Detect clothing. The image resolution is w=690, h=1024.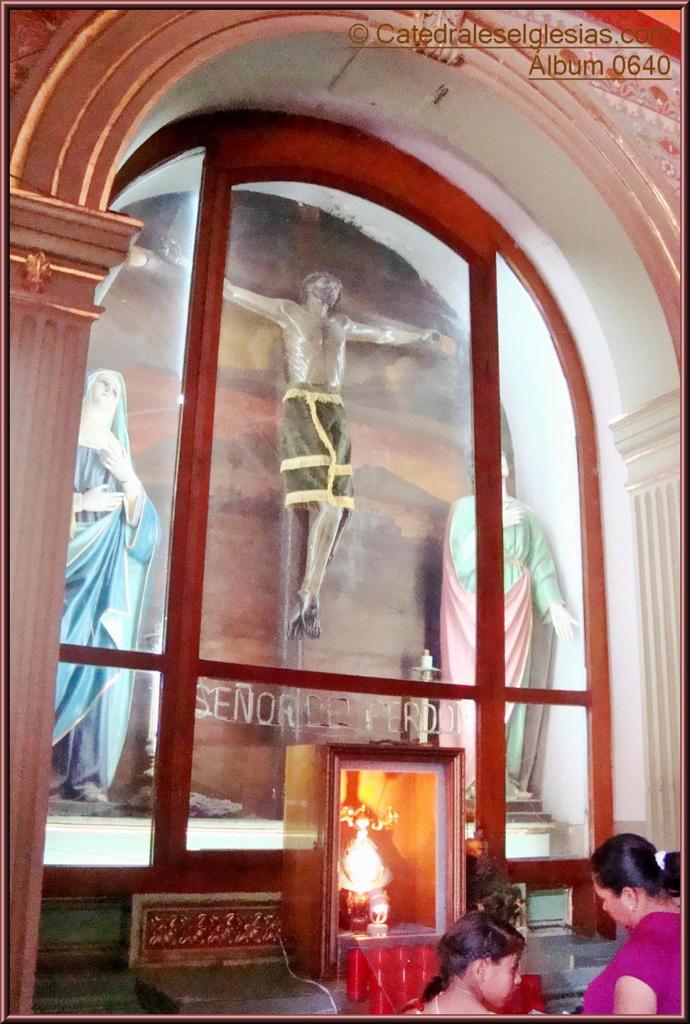
crop(443, 488, 555, 795).
